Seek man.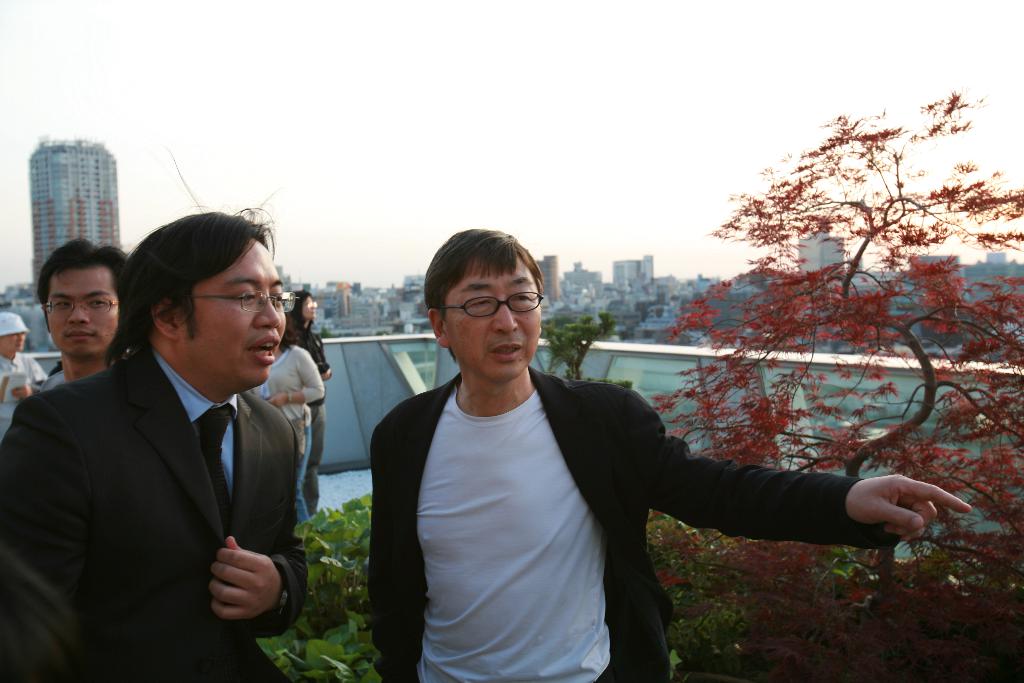
crop(0, 194, 309, 682).
